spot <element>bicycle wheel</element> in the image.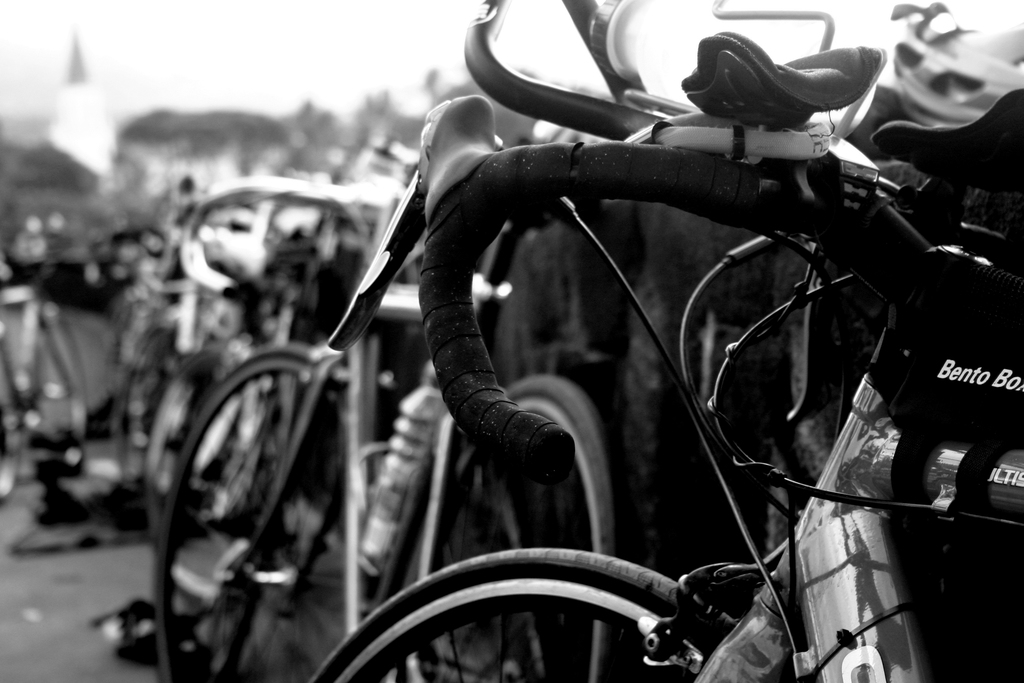
<element>bicycle wheel</element> found at (x1=392, y1=378, x2=630, y2=682).
